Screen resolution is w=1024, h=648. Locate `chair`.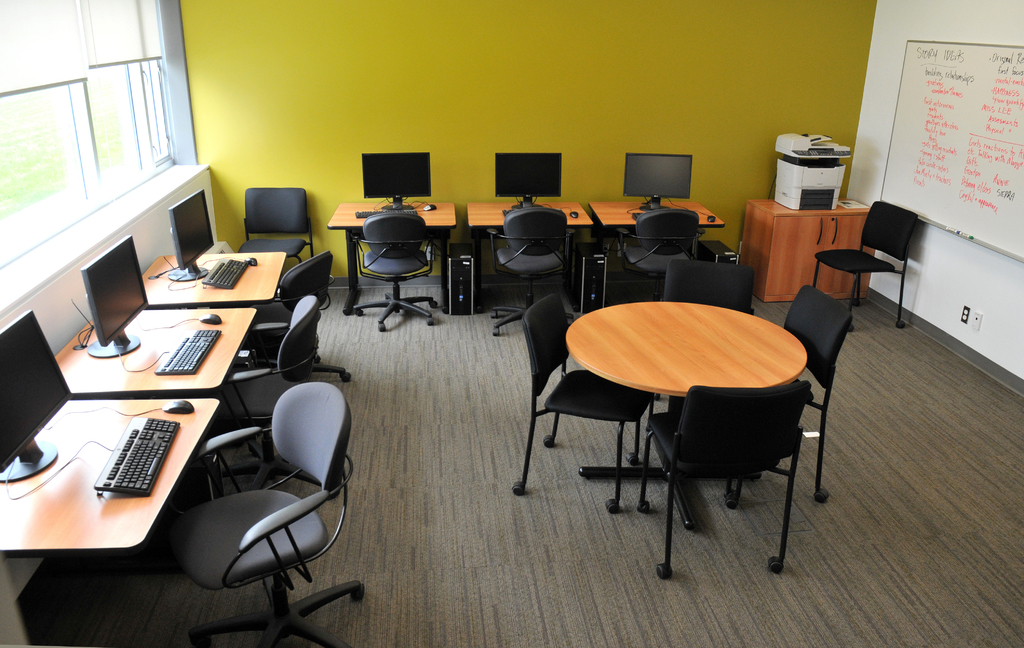
{"x1": 509, "y1": 294, "x2": 655, "y2": 510}.
